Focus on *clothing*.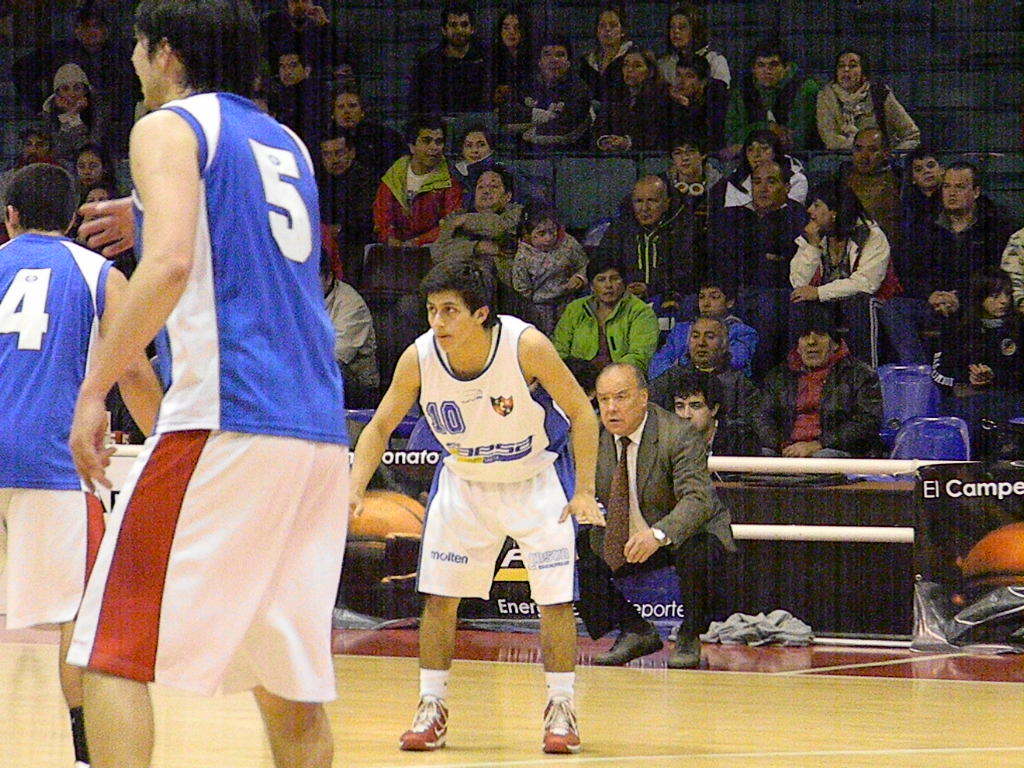
Focused at rect(428, 198, 526, 256).
